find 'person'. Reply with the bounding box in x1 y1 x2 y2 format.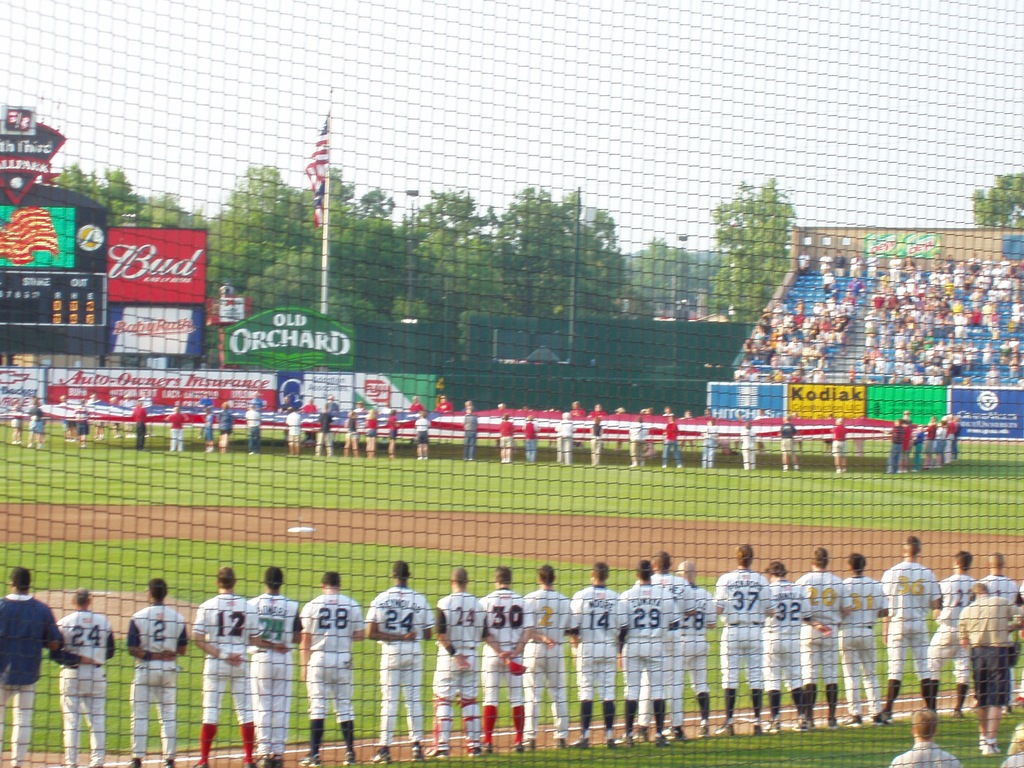
244 566 304 767.
